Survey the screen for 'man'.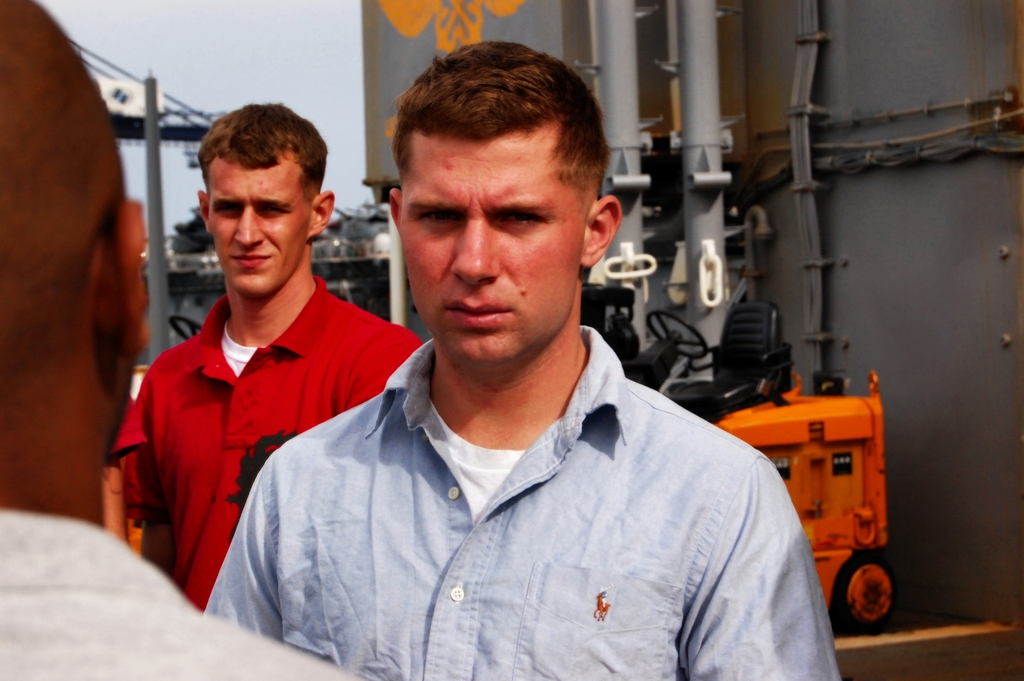
Survey found: [x1=0, y1=0, x2=349, y2=680].
